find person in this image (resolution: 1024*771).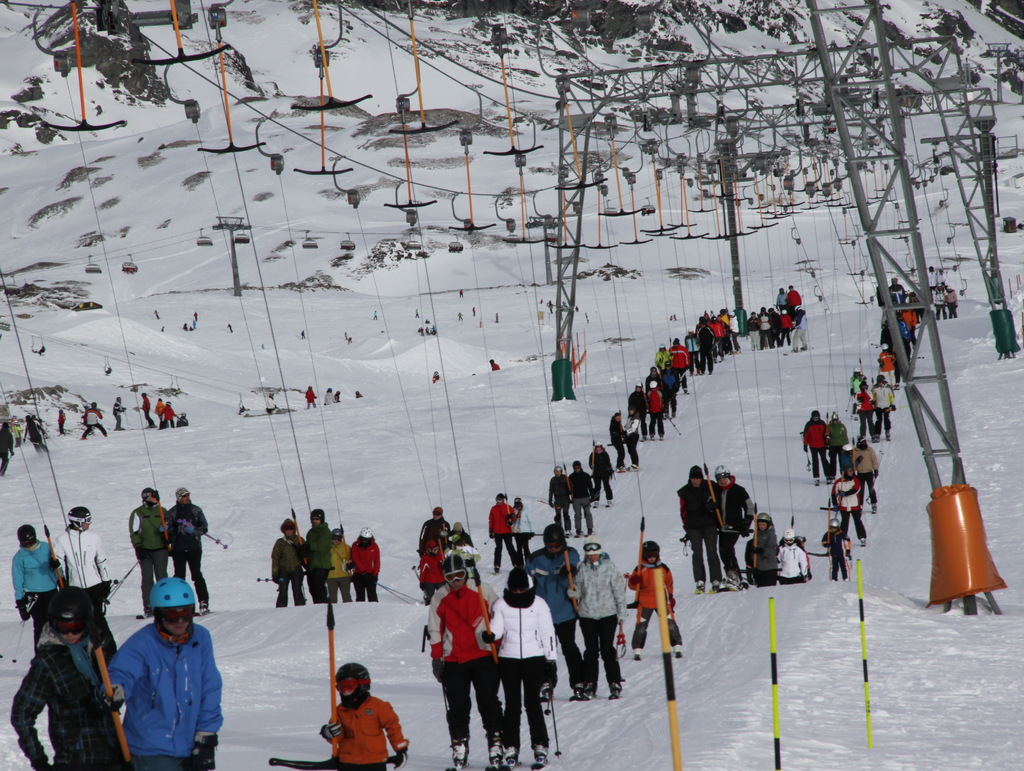
pyautogui.locateOnScreen(0, 422, 12, 475).
